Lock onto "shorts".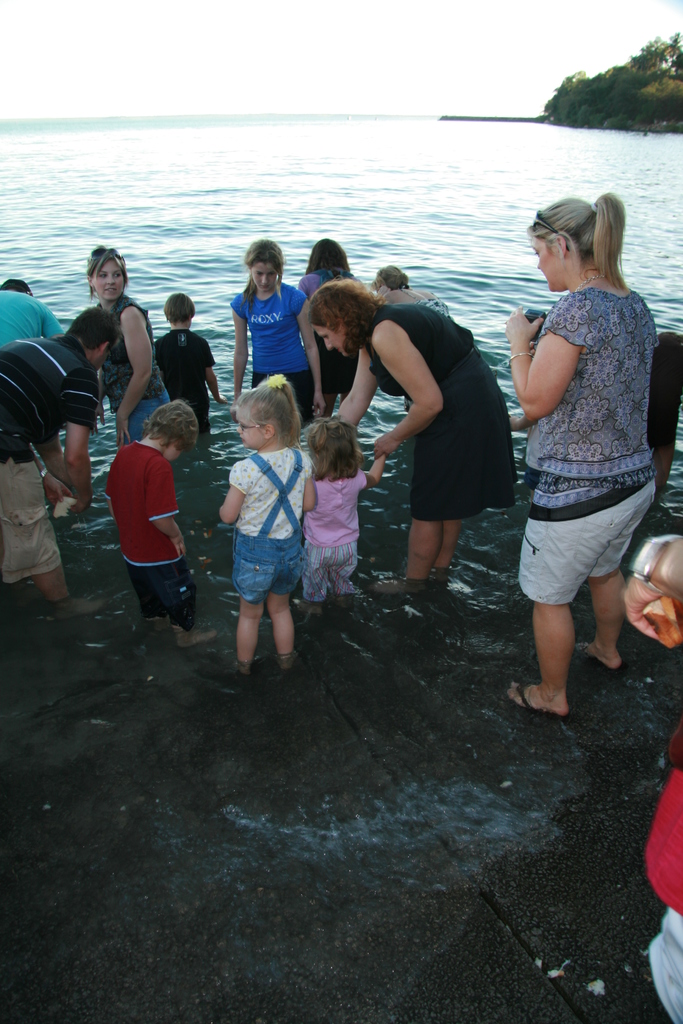
Locked: 522, 477, 659, 617.
